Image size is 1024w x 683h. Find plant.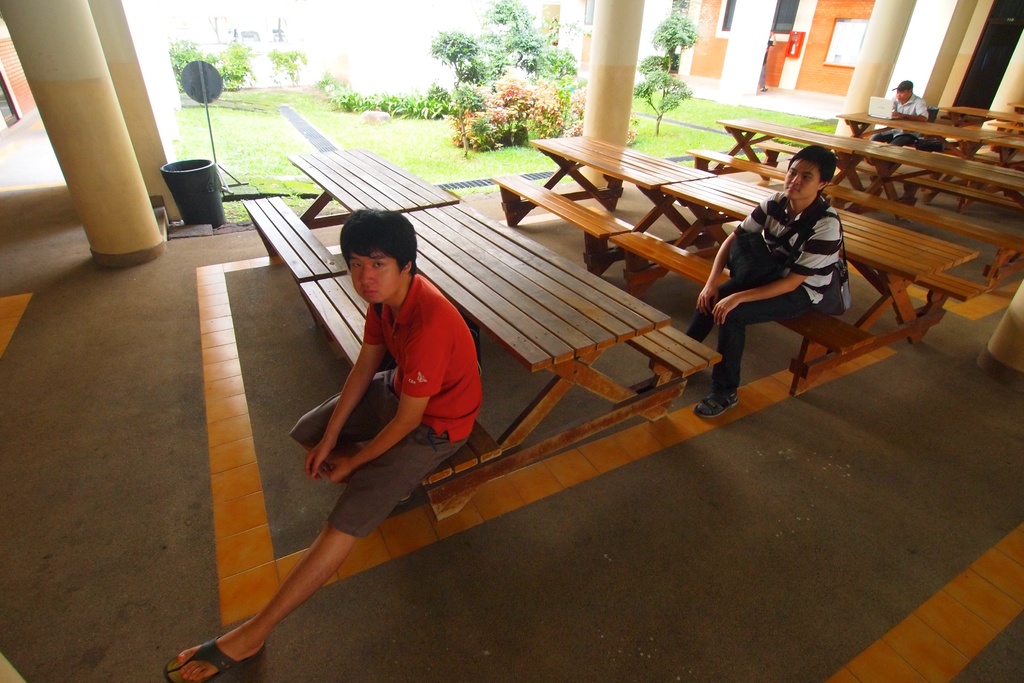
locate(265, 47, 307, 88).
